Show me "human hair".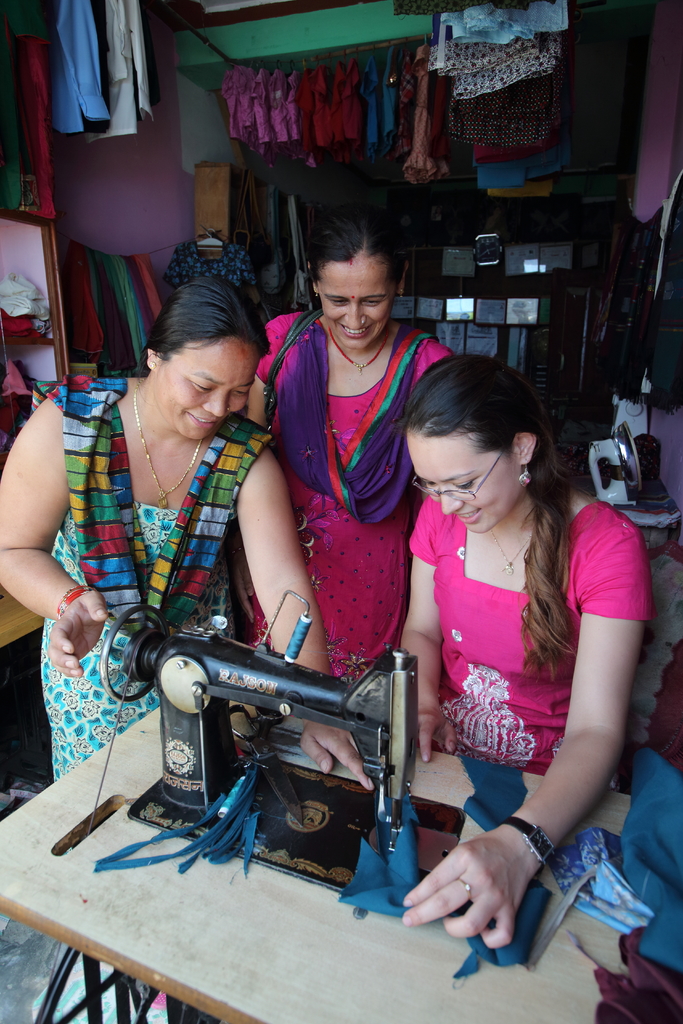
"human hair" is here: [left=133, top=273, right=271, bottom=380].
